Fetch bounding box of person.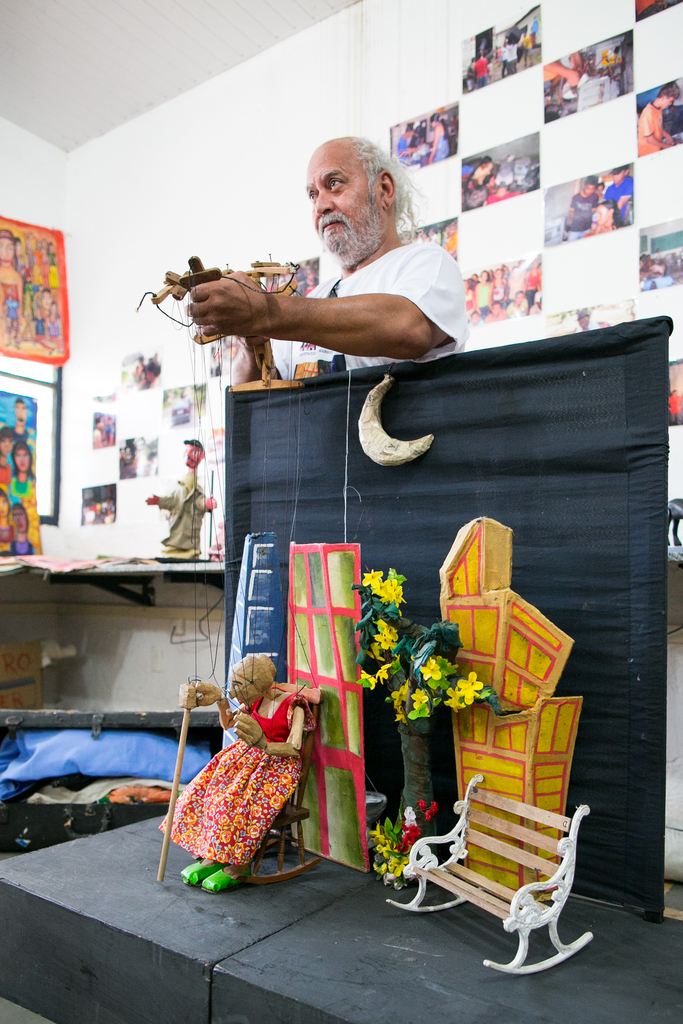
Bbox: select_region(521, 257, 538, 314).
